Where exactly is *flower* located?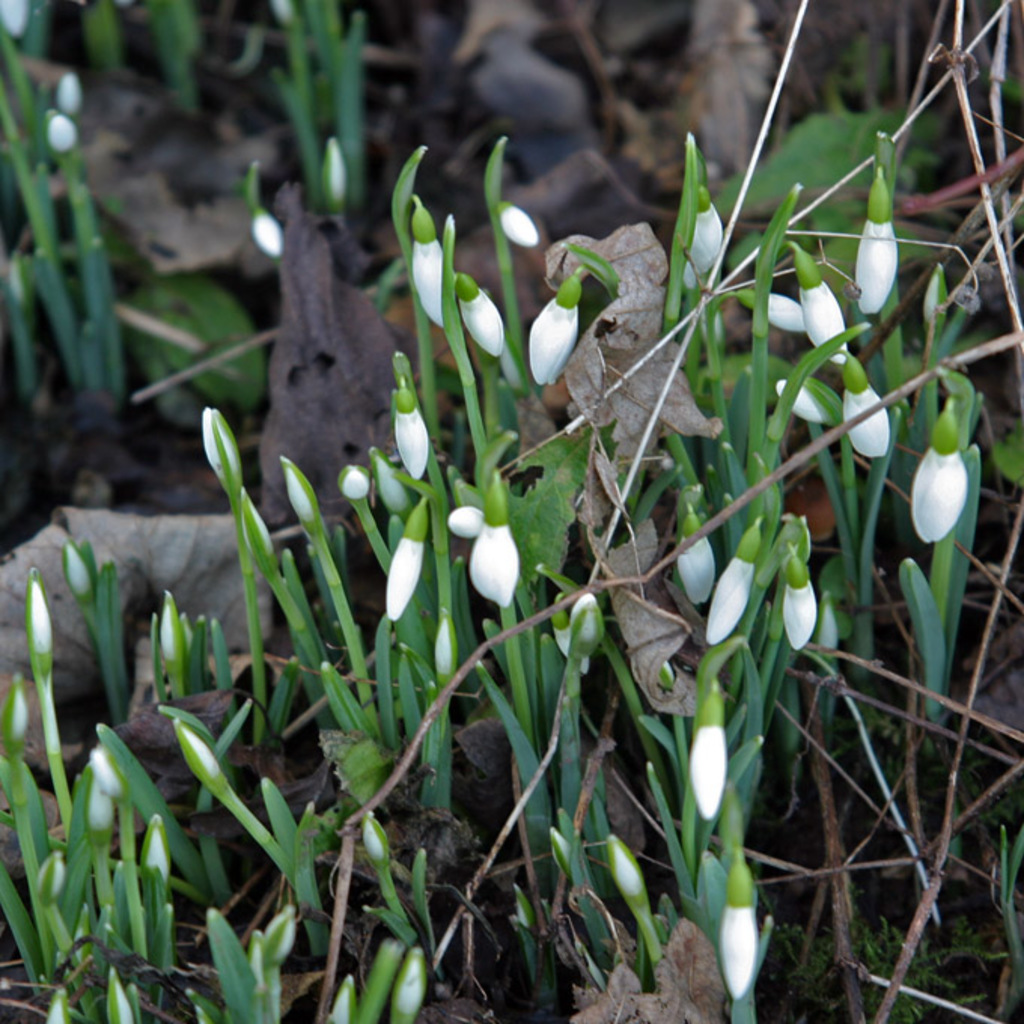
Its bounding box is detection(527, 292, 577, 382).
